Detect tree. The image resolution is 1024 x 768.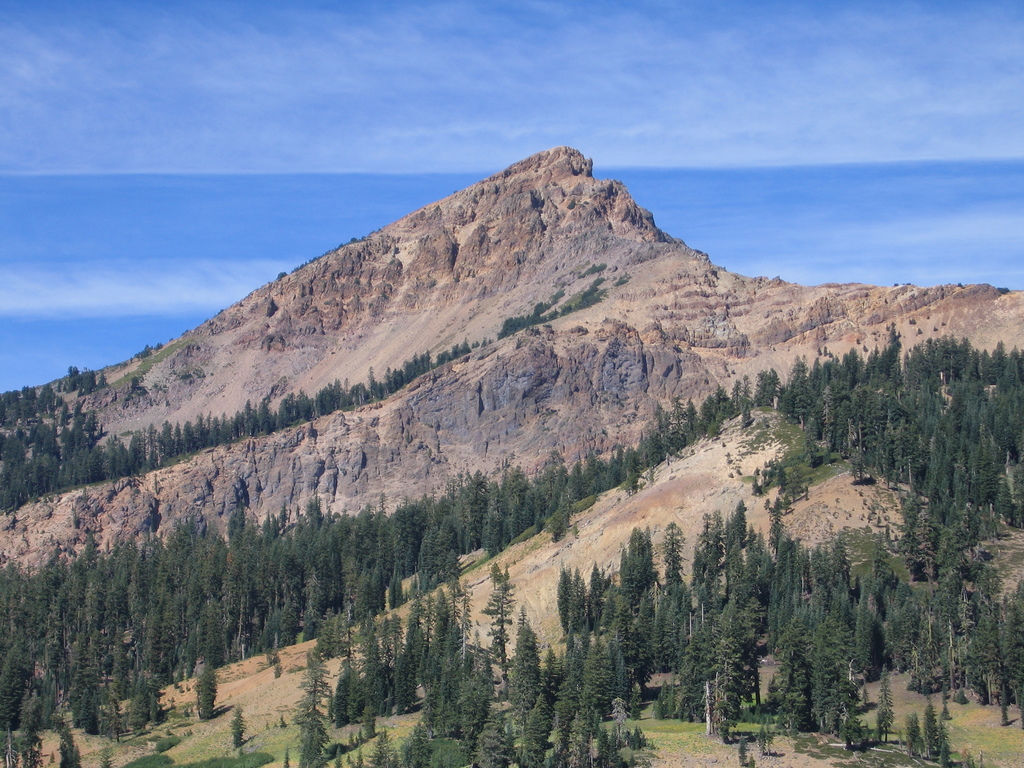
detection(361, 615, 388, 701).
